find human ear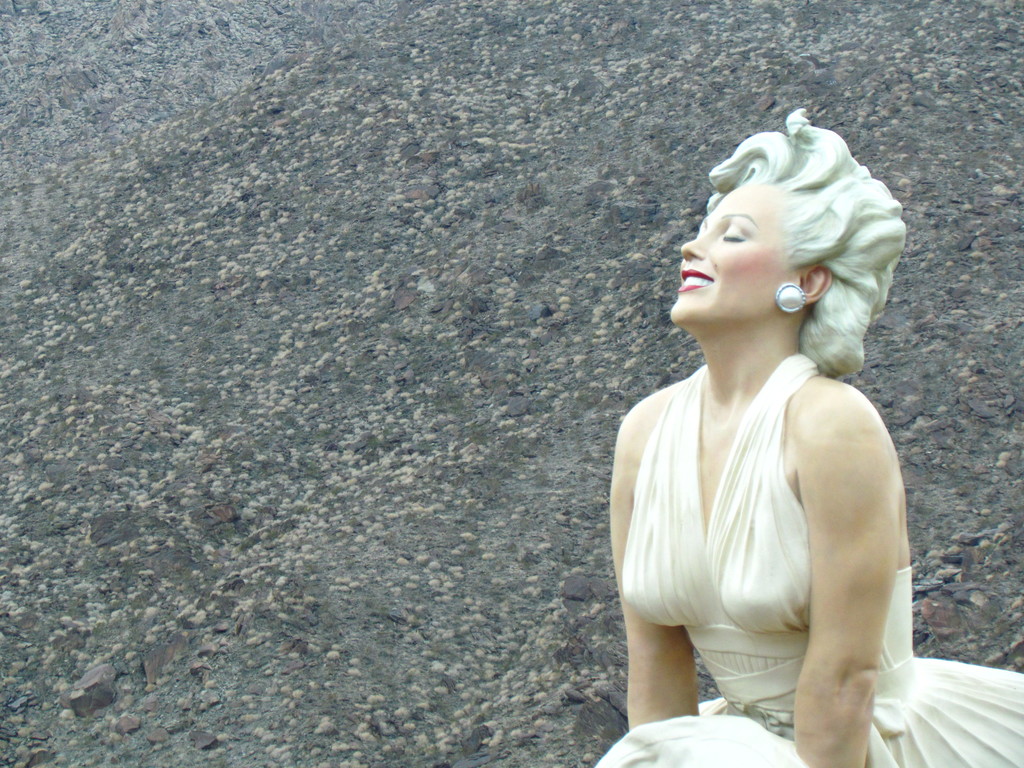
<box>802,262,829,302</box>
